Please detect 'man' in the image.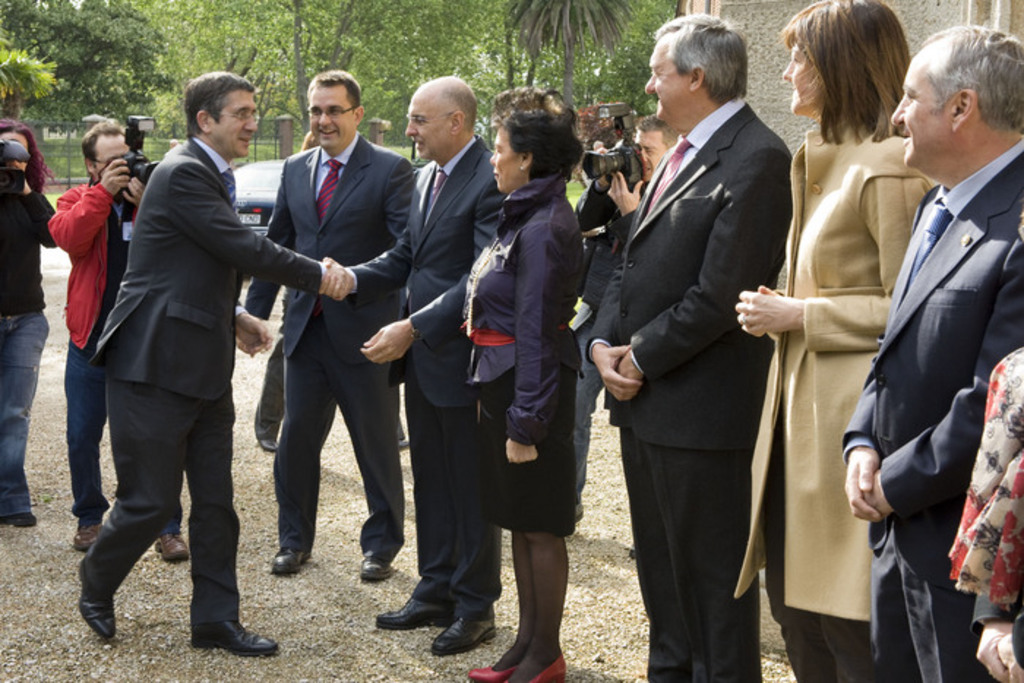
[70, 67, 353, 655].
